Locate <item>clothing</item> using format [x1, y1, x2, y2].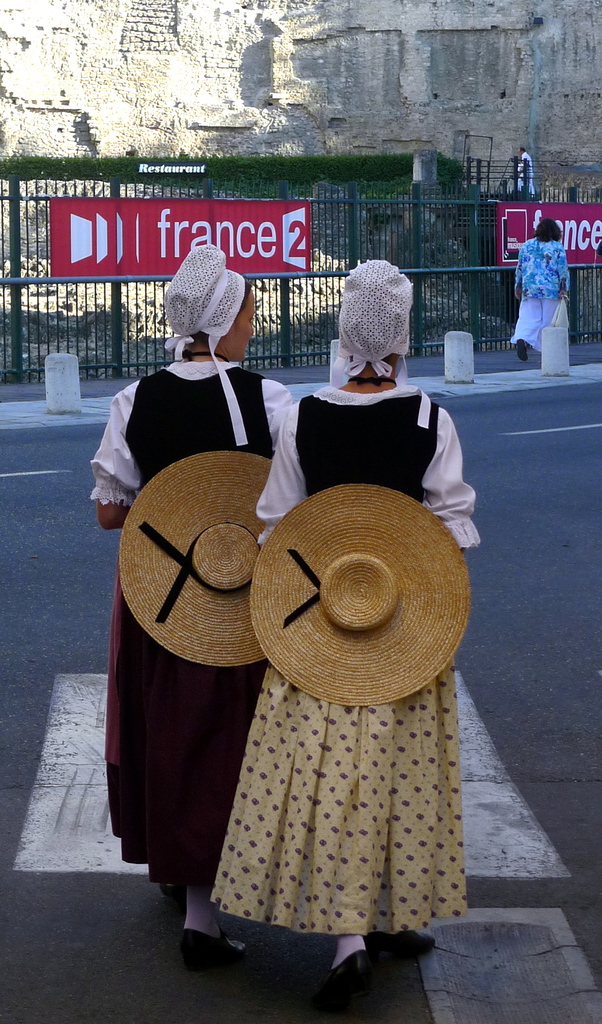
[194, 385, 464, 924].
